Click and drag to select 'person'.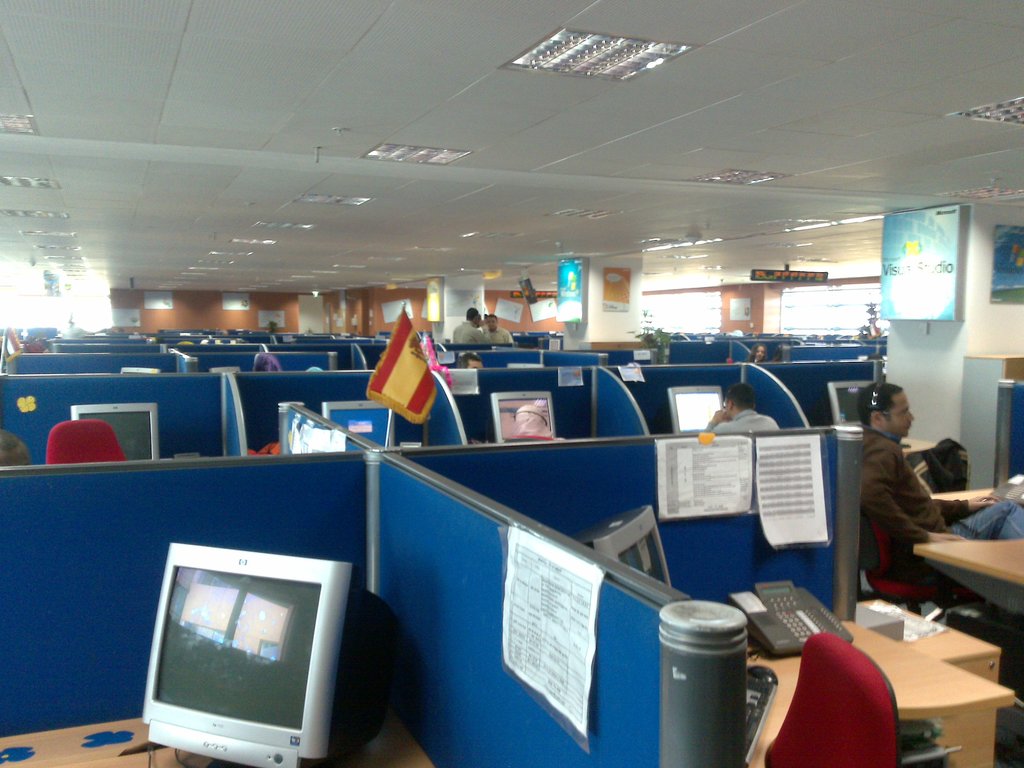
Selection: x1=701, y1=385, x2=780, y2=430.
